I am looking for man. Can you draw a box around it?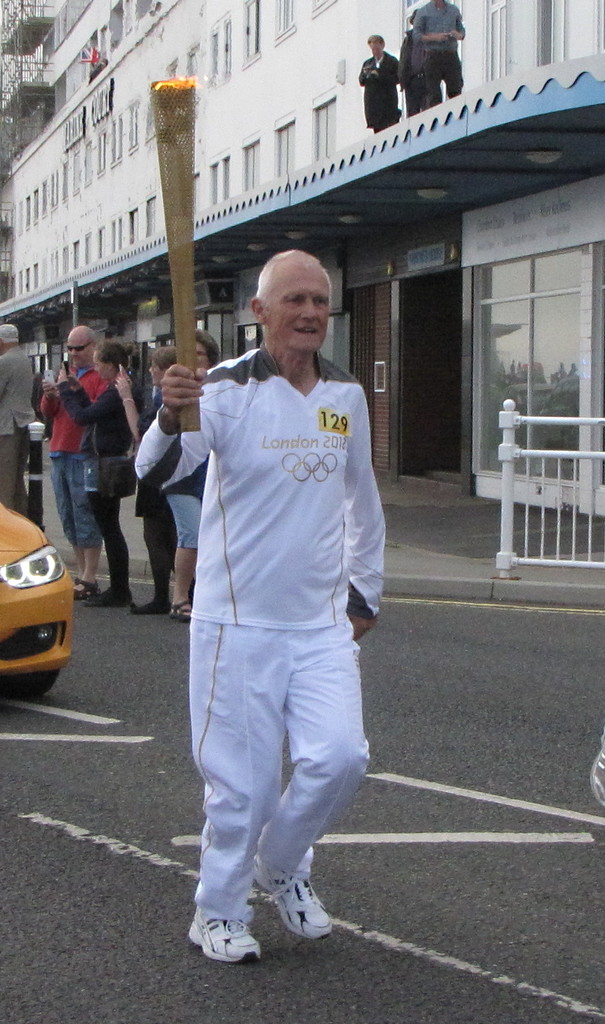
Sure, the bounding box is locate(0, 312, 44, 533).
